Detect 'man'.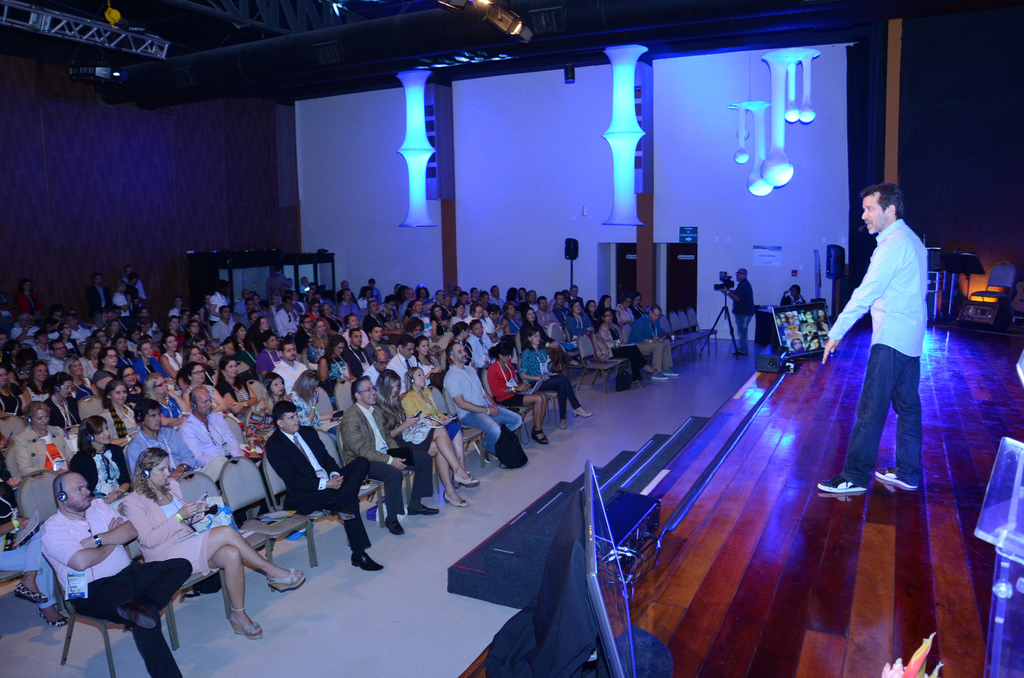
Detected at x1=371, y1=281, x2=383, y2=305.
